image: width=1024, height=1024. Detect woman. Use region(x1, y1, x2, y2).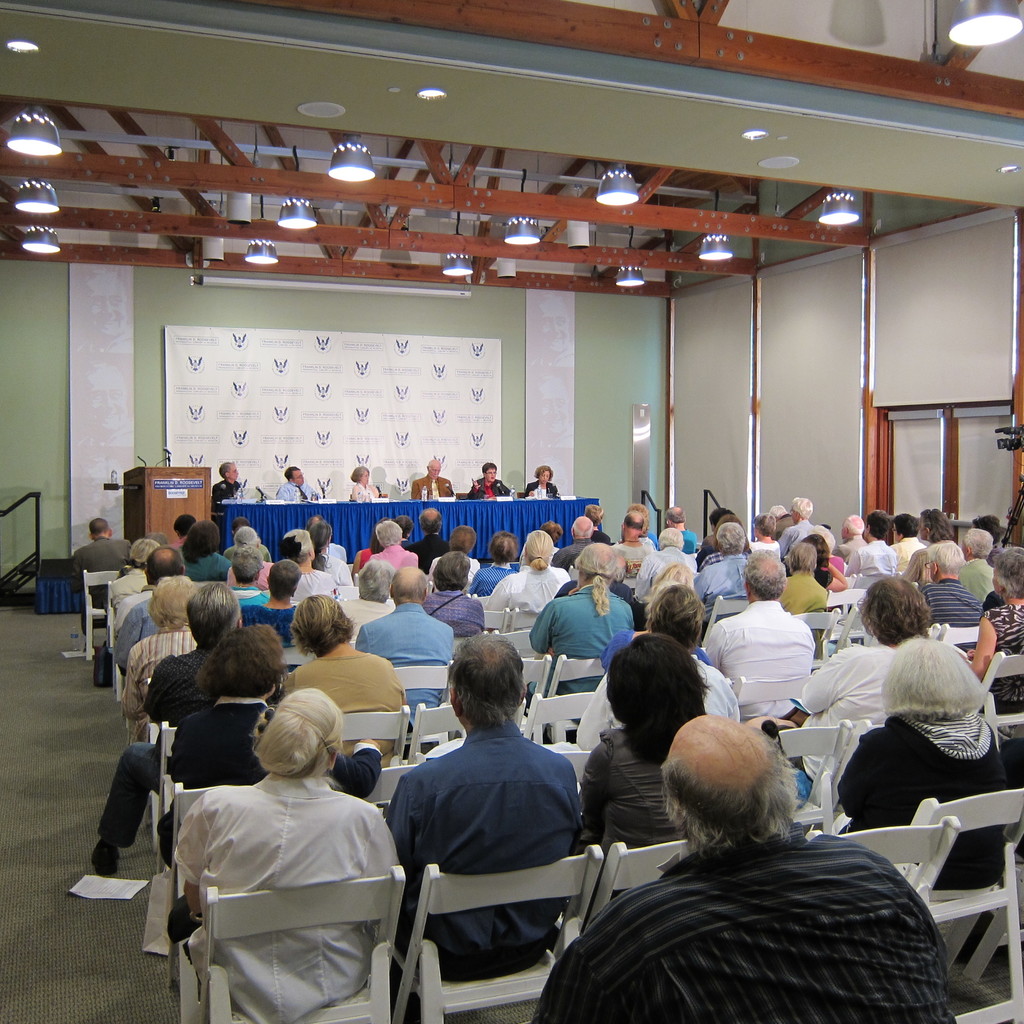
region(122, 578, 224, 758).
